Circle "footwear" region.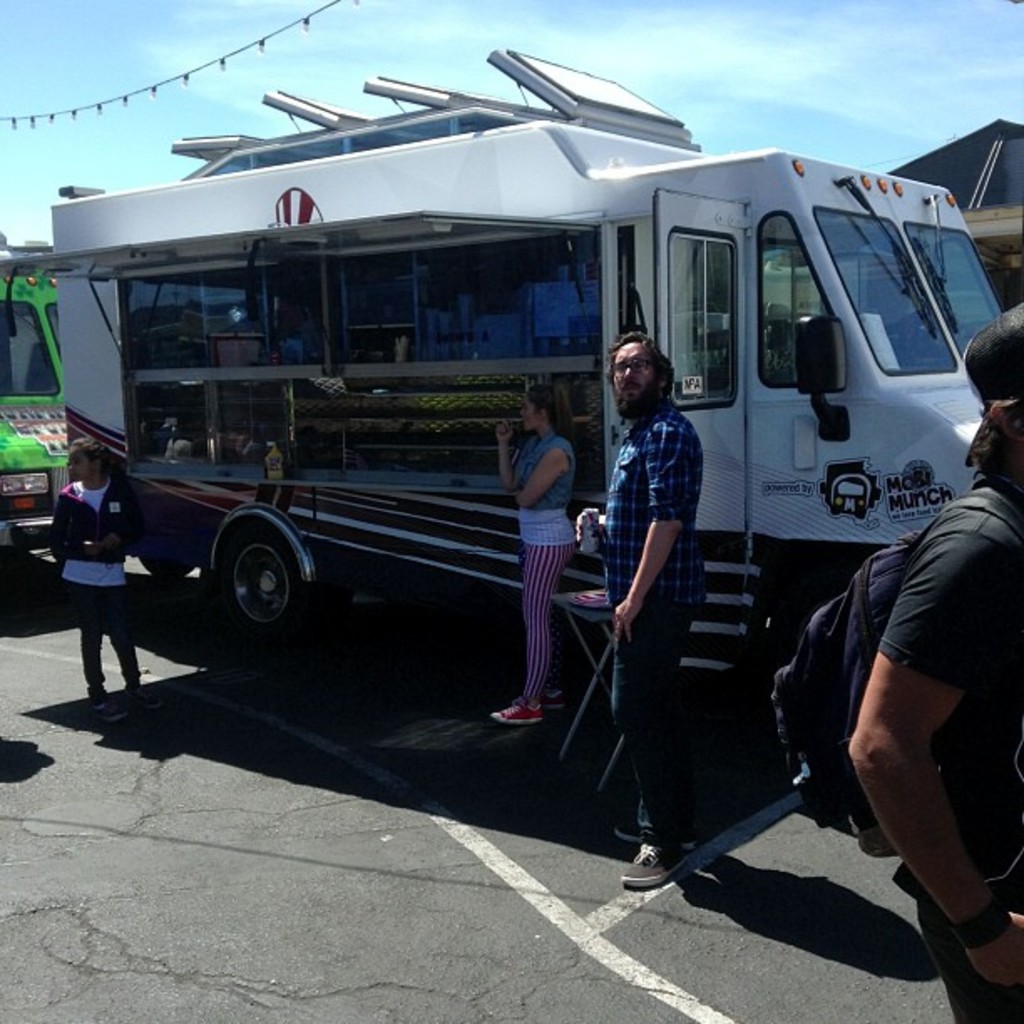
Region: crop(619, 812, 641, 845).
